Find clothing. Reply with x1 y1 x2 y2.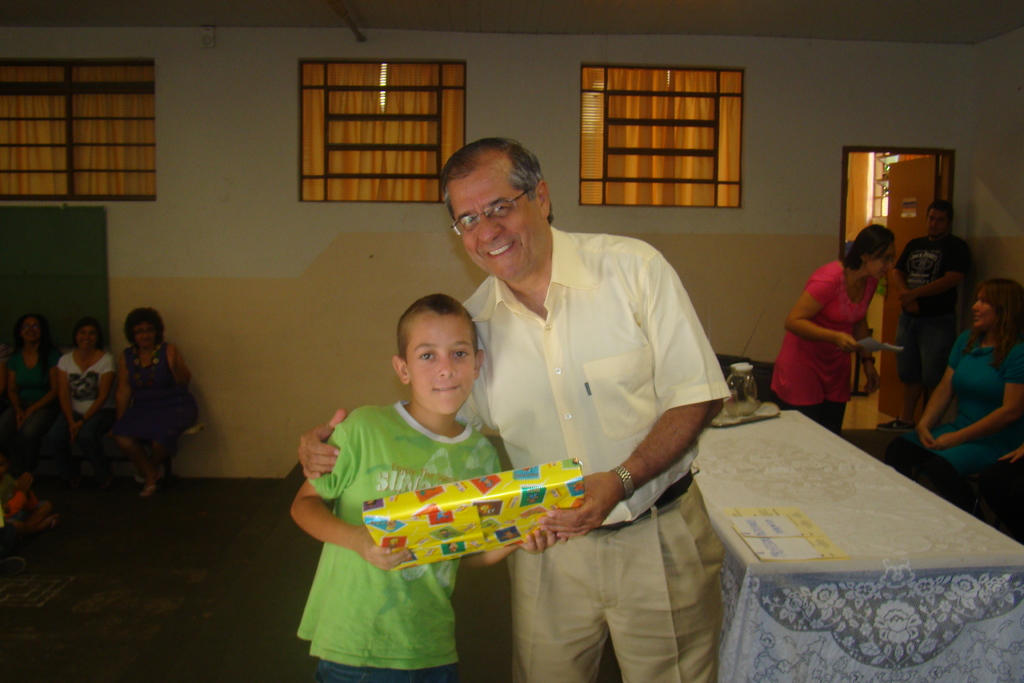
4 348 65 494.
